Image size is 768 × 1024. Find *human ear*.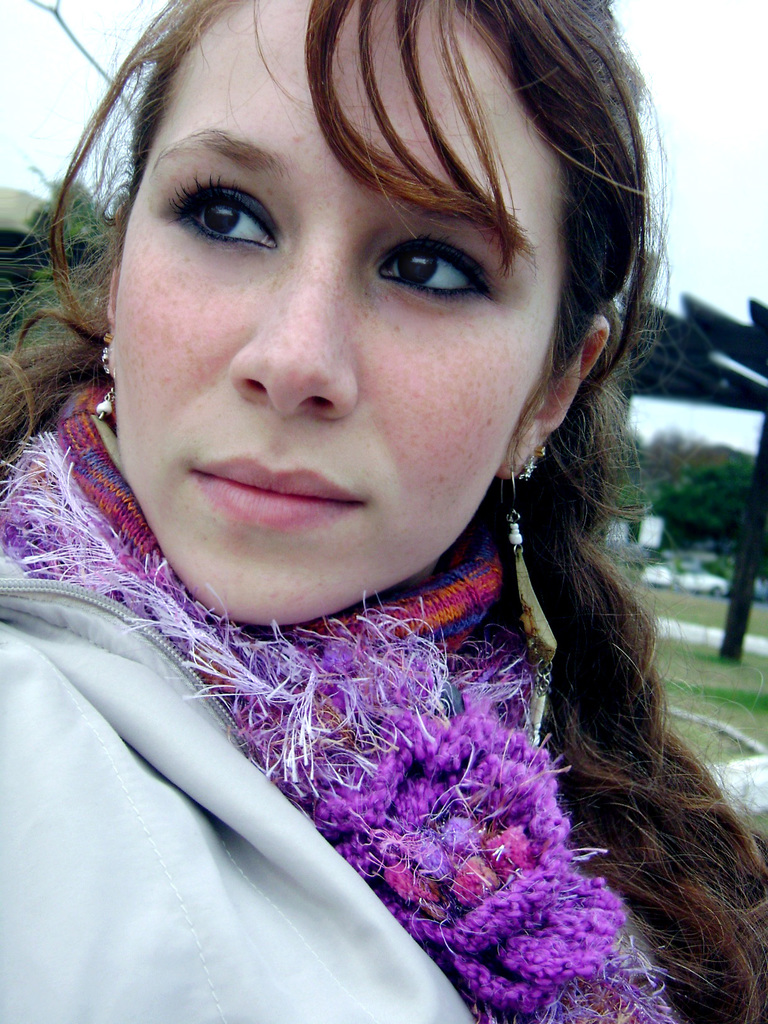
BBox(499, 312, 610, 481).
